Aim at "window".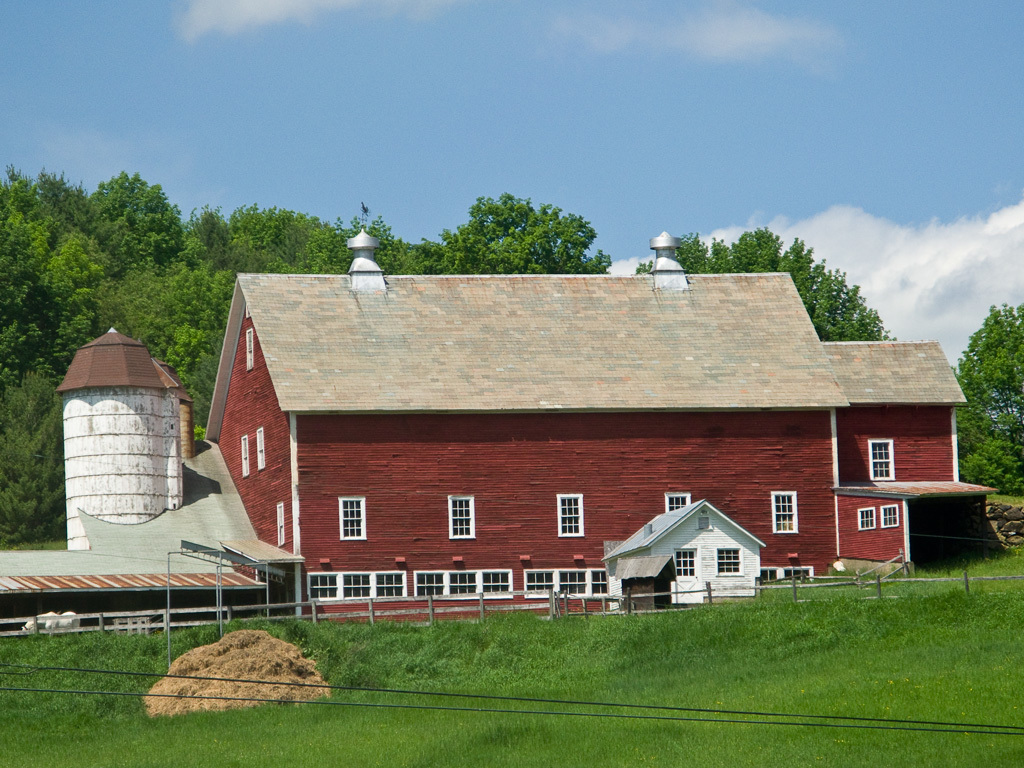
Aimed at x1=665, y1=493, x2=692, y2=514.
